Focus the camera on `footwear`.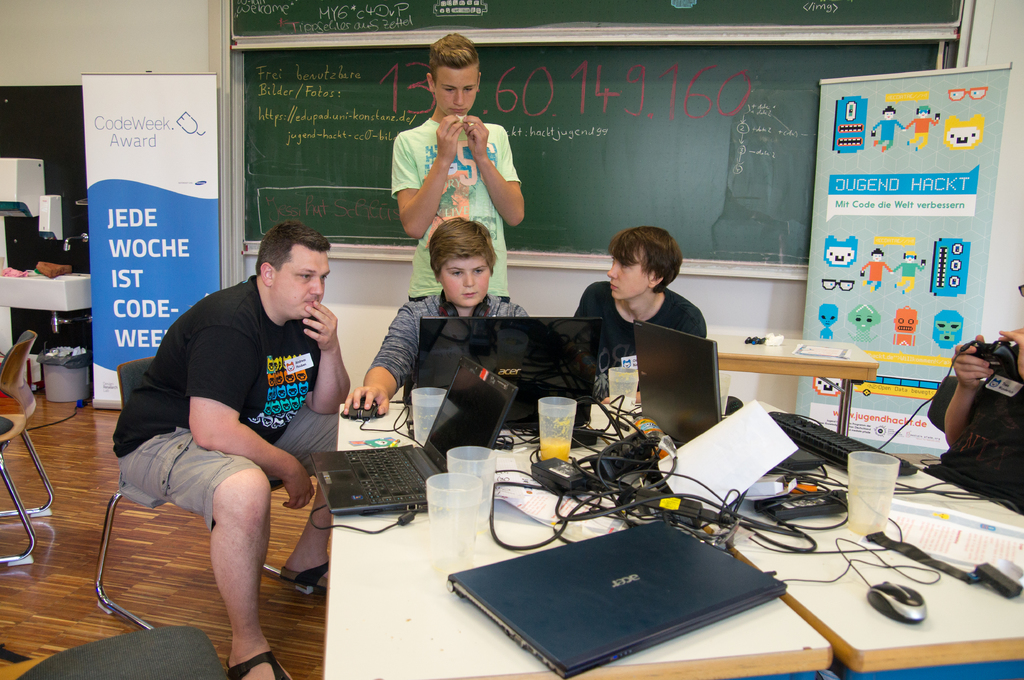
Focus region: [left=225, top=652, right=298, bottom=679].
